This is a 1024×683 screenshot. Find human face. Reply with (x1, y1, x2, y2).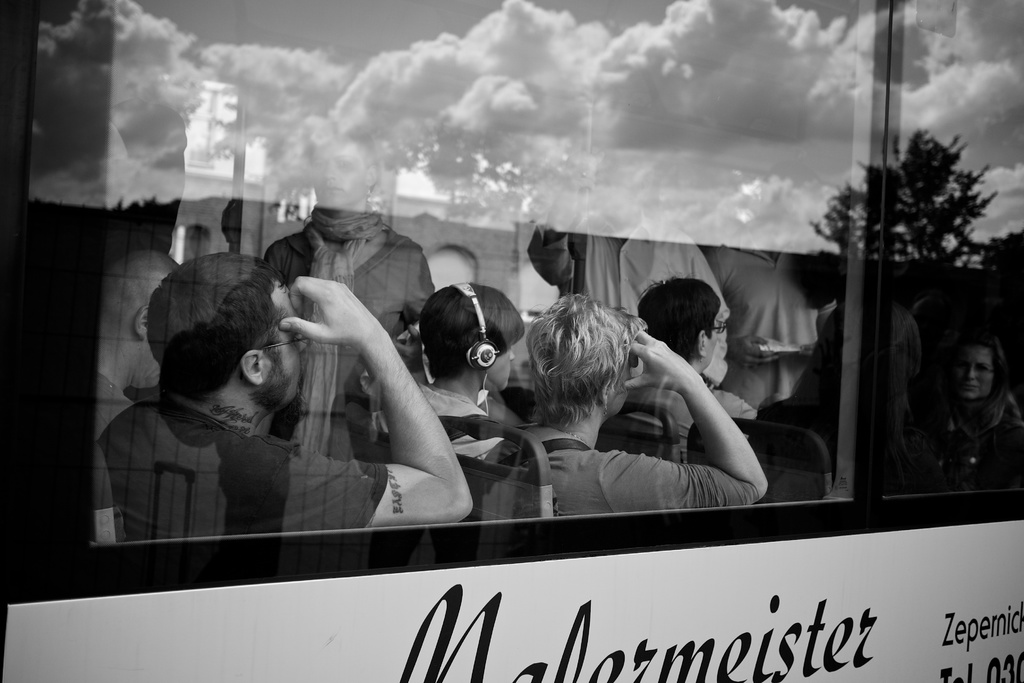
(305, 134, 371, 209).
